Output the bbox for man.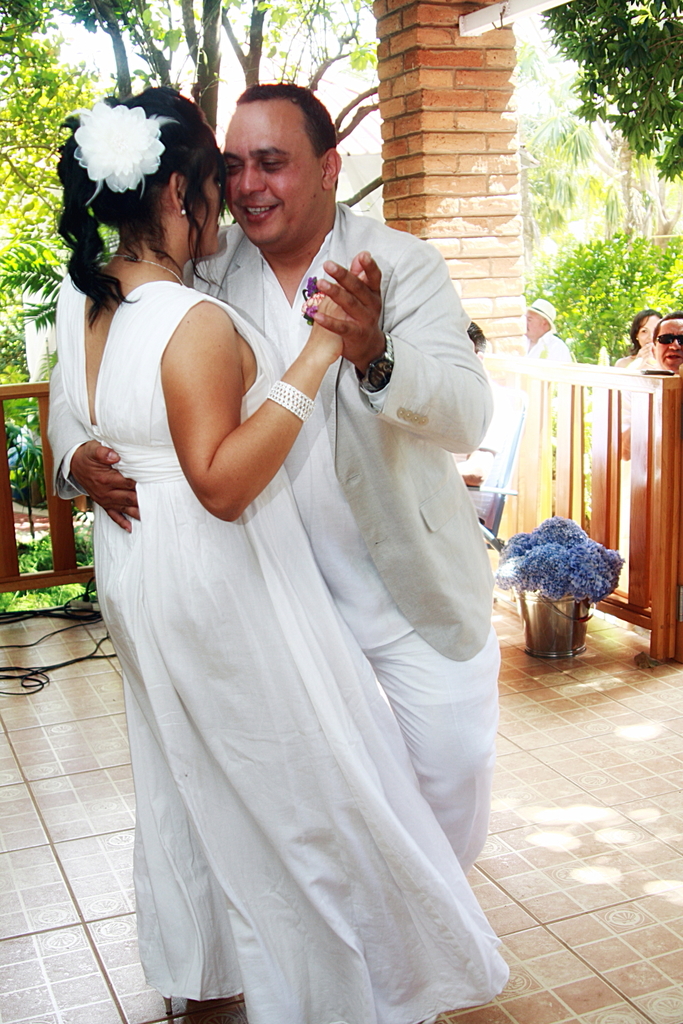
[528, 296, 574, 479].
